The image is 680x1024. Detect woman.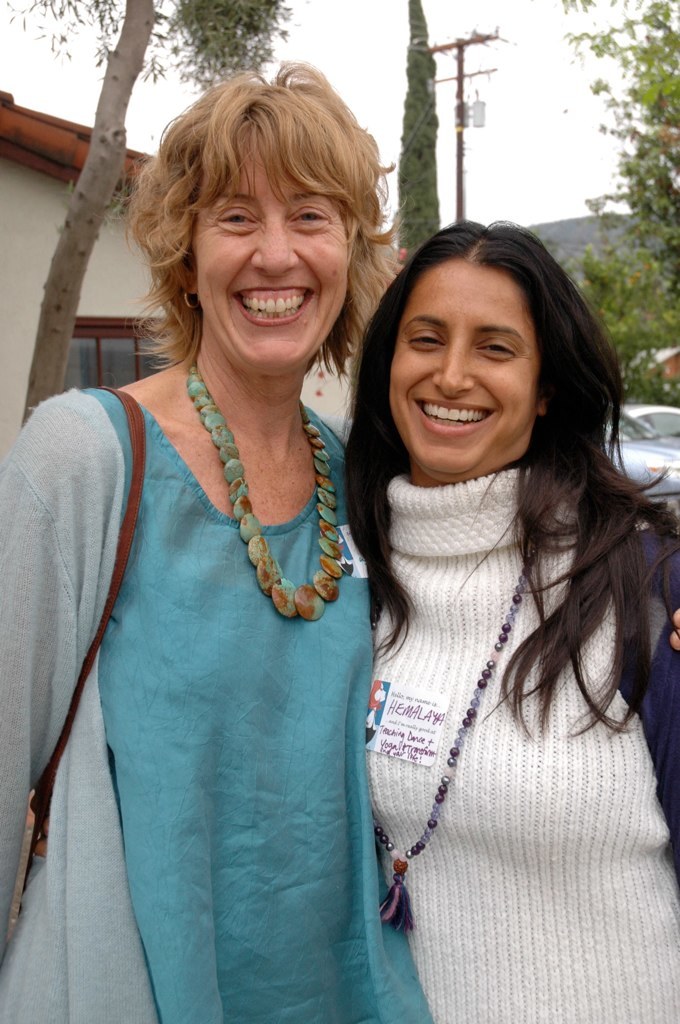
Detection: <bbox>329, 215, 672, 1023</bbox>.
